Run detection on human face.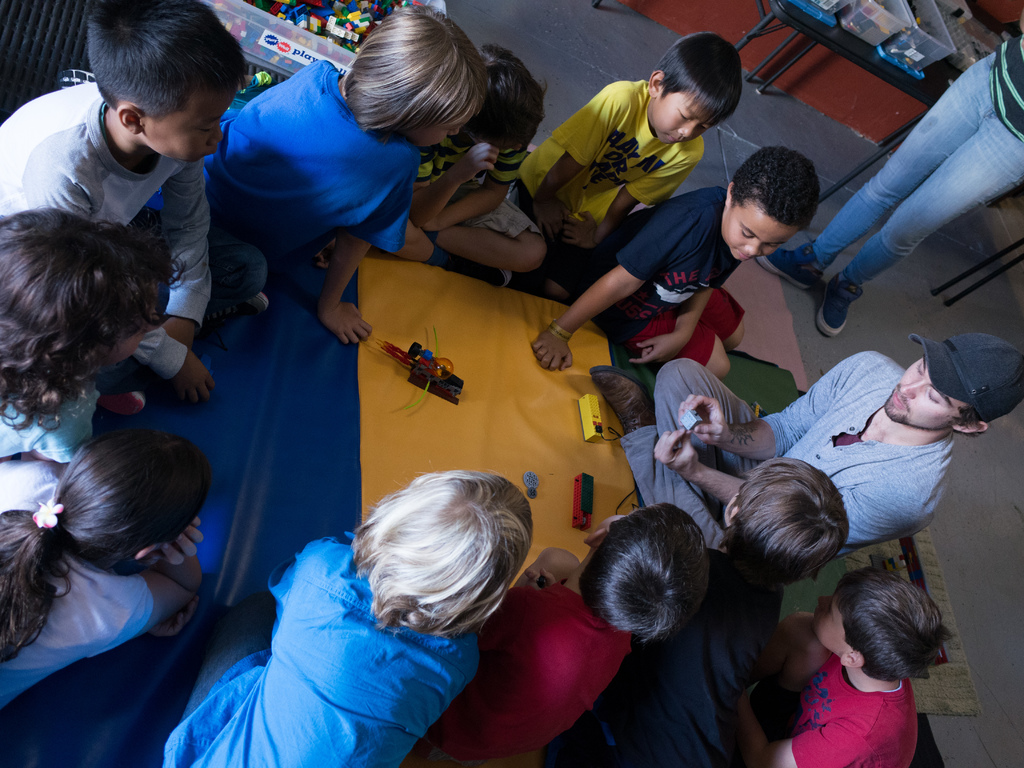
Result: bbox=[721, 200, 792, 262].
